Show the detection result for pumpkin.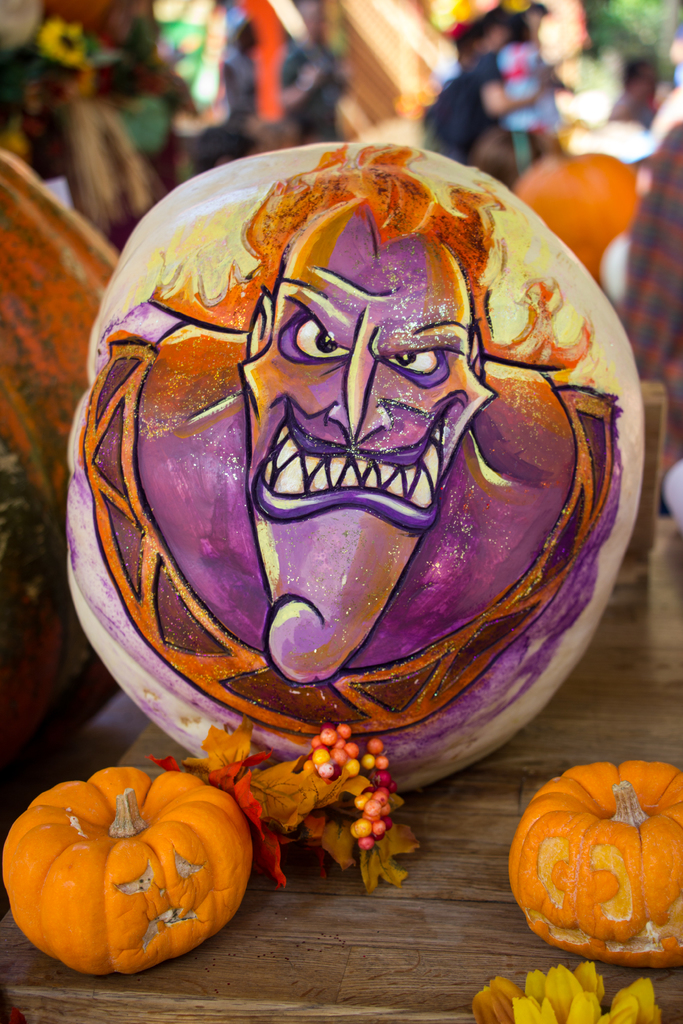
x1=504 y1=753 x2=682 y2=975.
